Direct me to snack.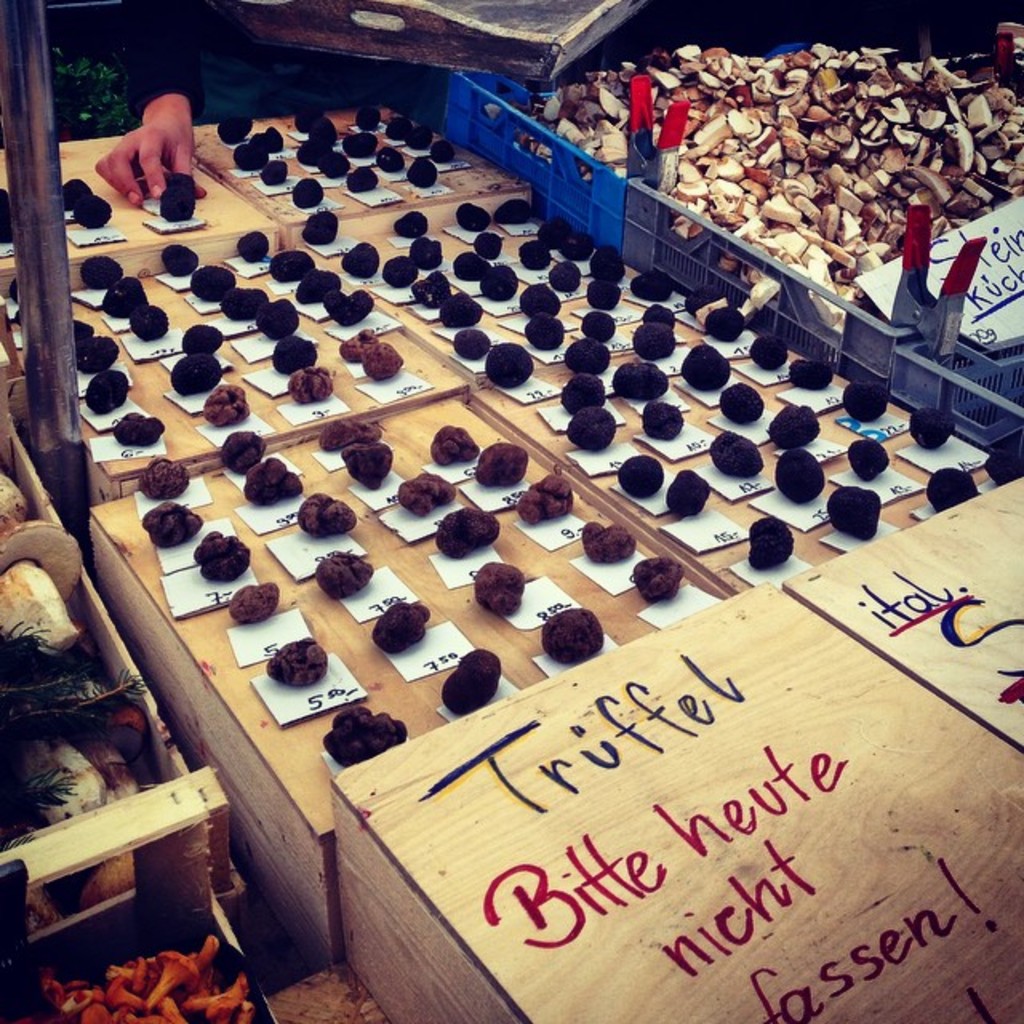
Direction: box(499, 197, 534, 224).
